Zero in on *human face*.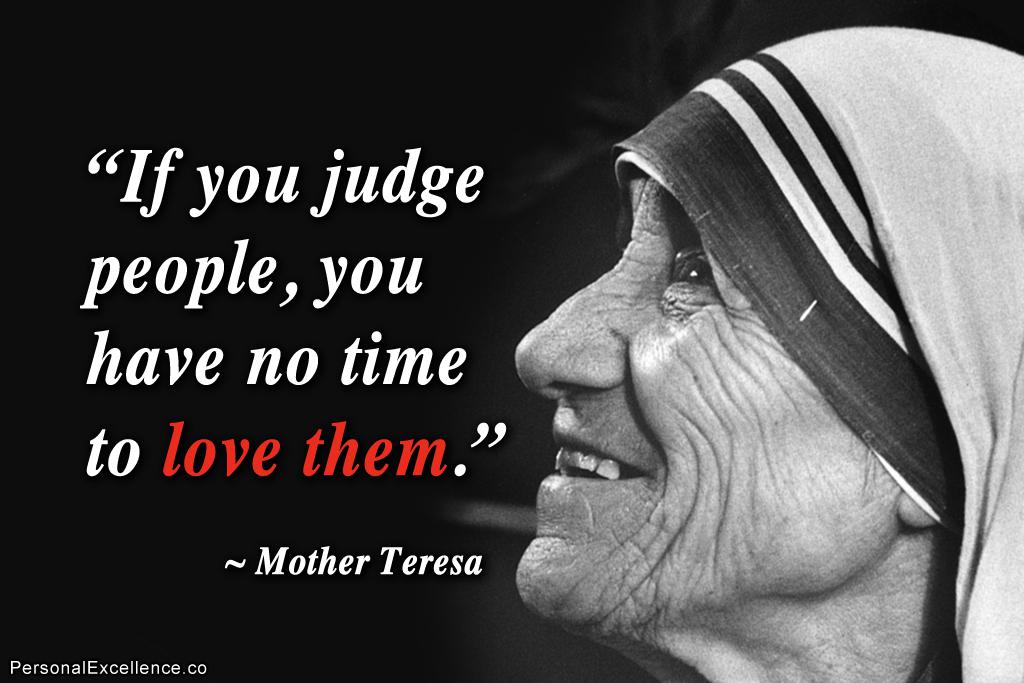
Zeroed in: detection(505, 160, 892, 622).
